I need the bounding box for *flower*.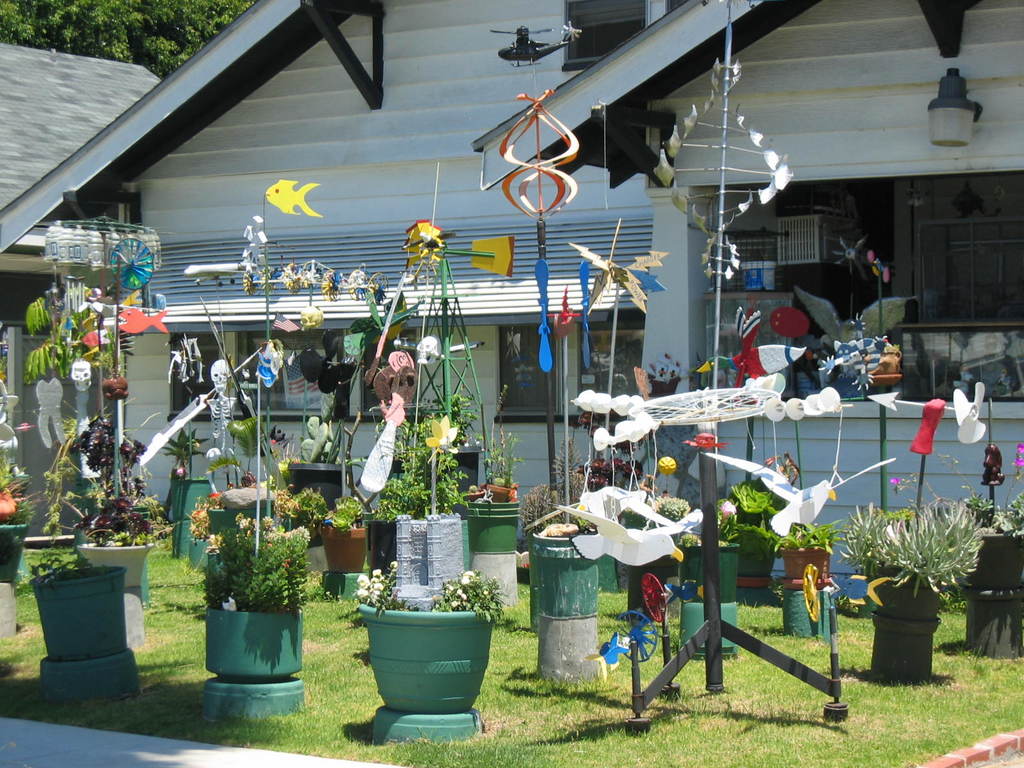
Here it is: <box>1015,453,1023,468</box>.
